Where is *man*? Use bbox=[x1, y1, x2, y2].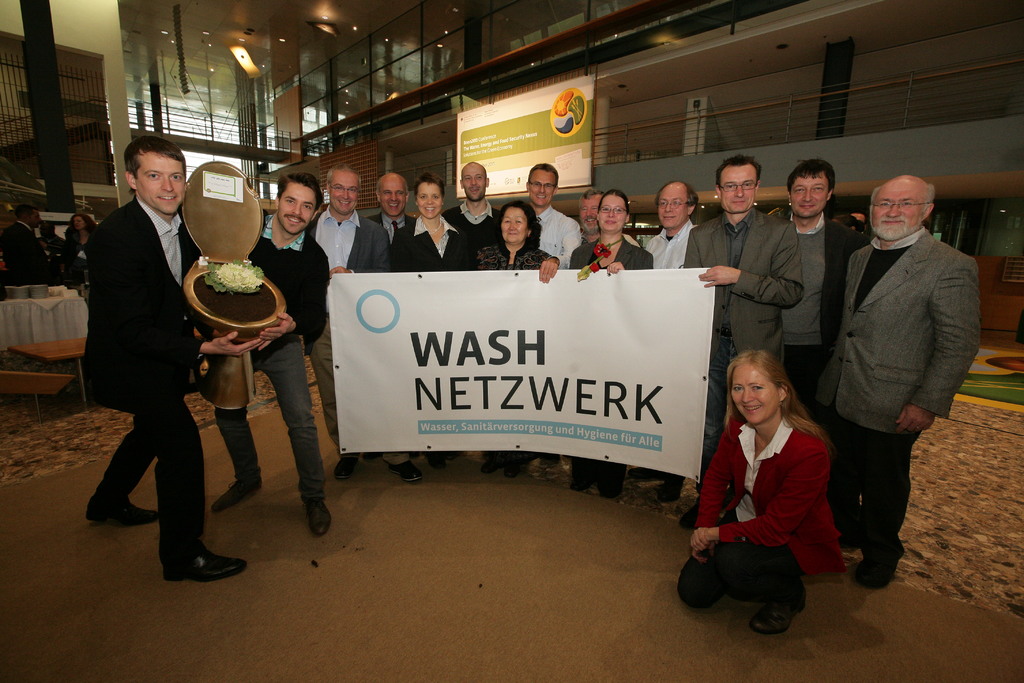
bbox=[0, 206, 54, 307].
